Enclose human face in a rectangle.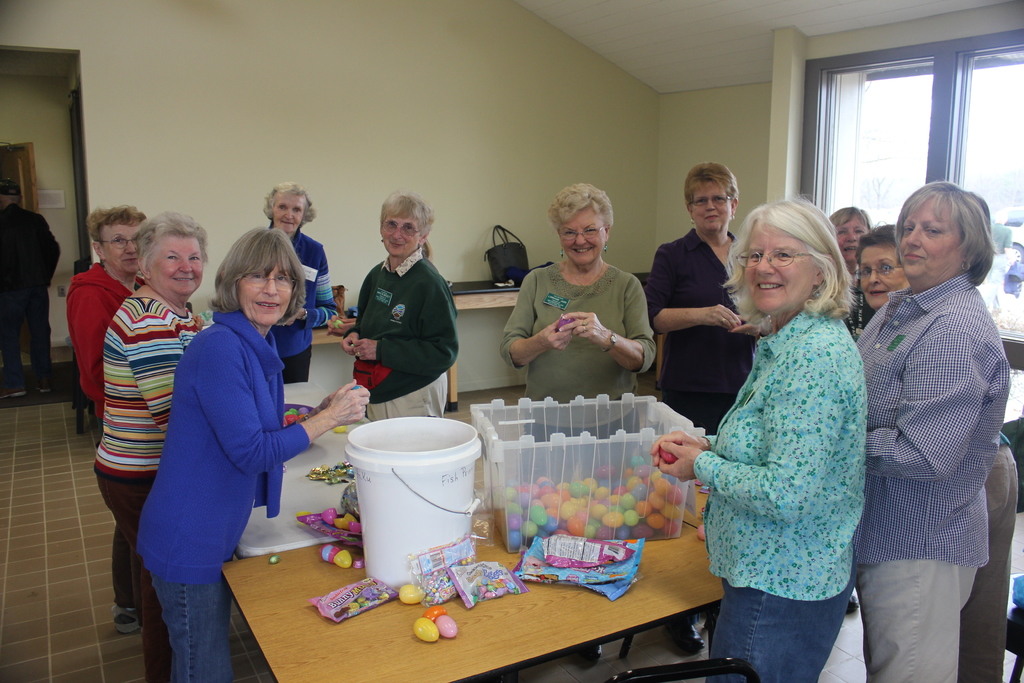
[385, 216, 422, 261].
